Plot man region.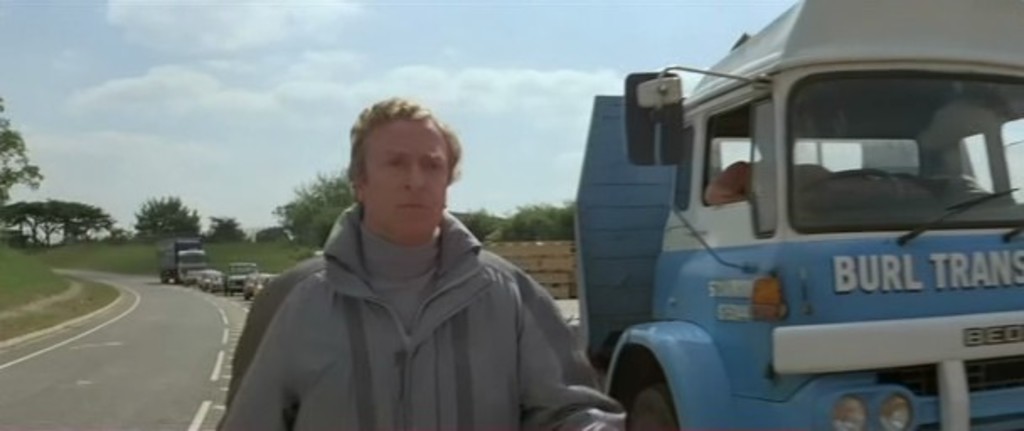
Plotted at [x1=207, y1=93, x2=625, y2=429].
